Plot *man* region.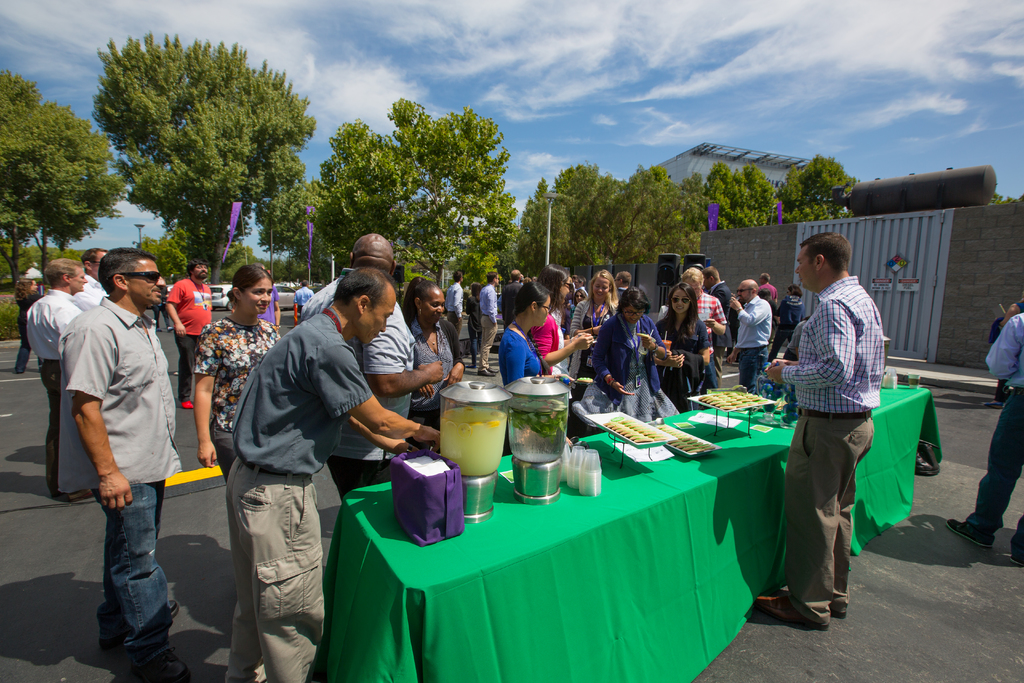
Plotted at box(610, 270, 635, 317).
